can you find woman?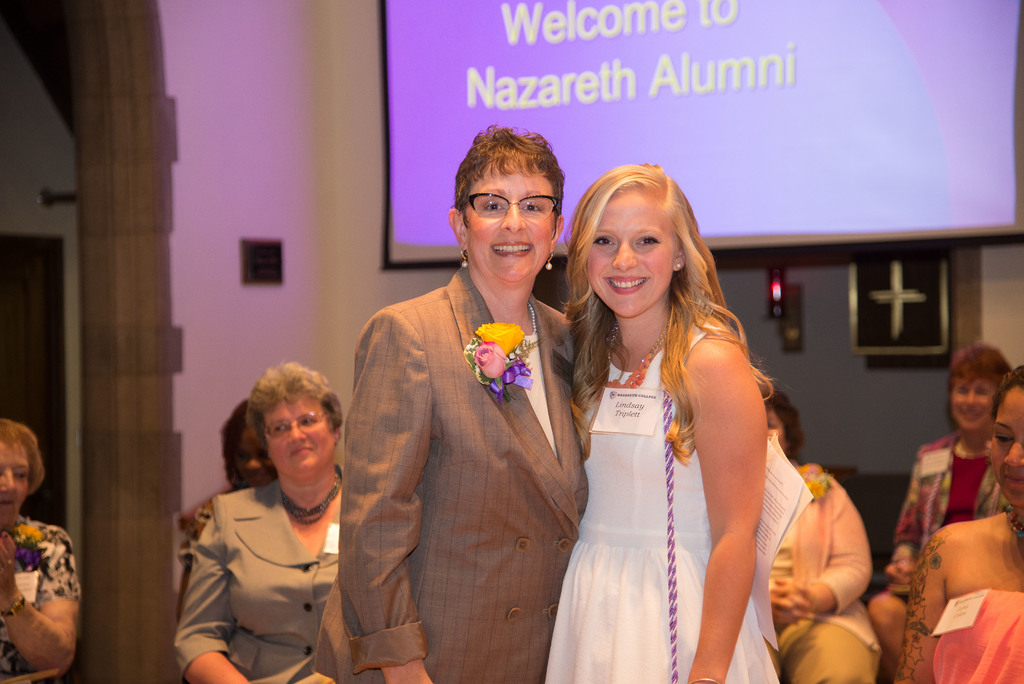
Yes, bounding box: 892, 360, 1023, 683.
